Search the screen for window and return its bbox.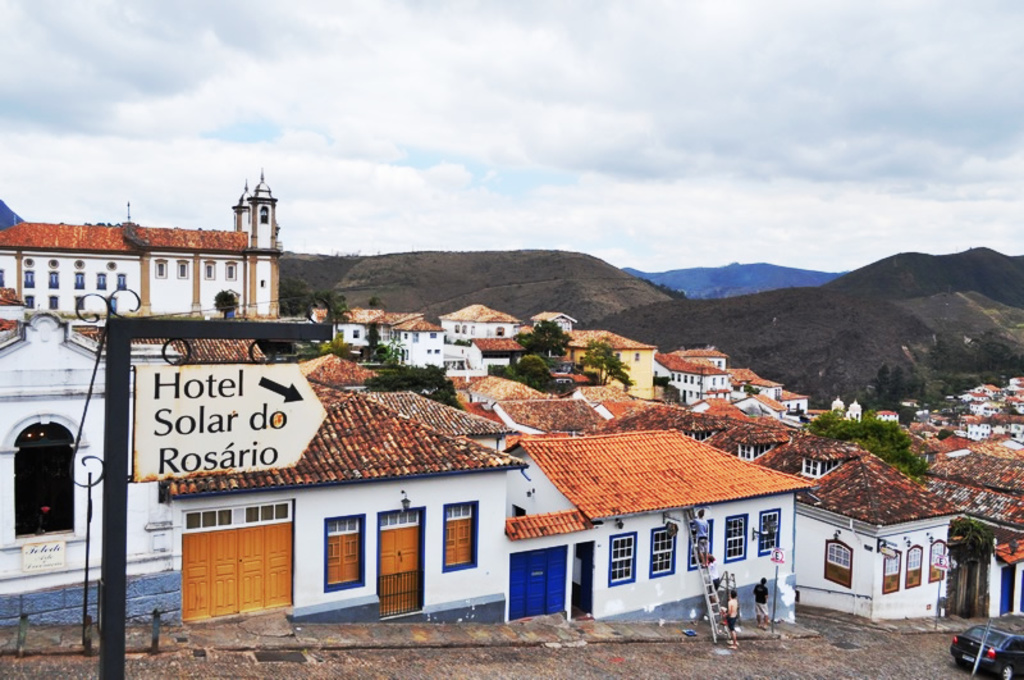
Found: left=435, top=347, right=443, bottom=355.
